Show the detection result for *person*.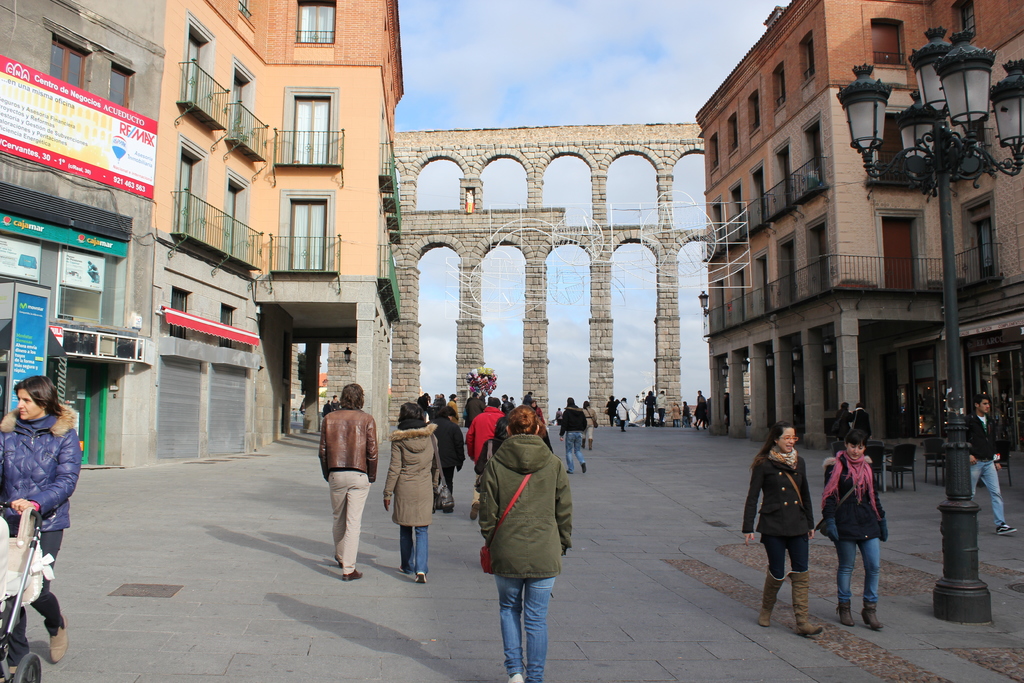
(x1=499, y1=395, x2=516, y2=415).
